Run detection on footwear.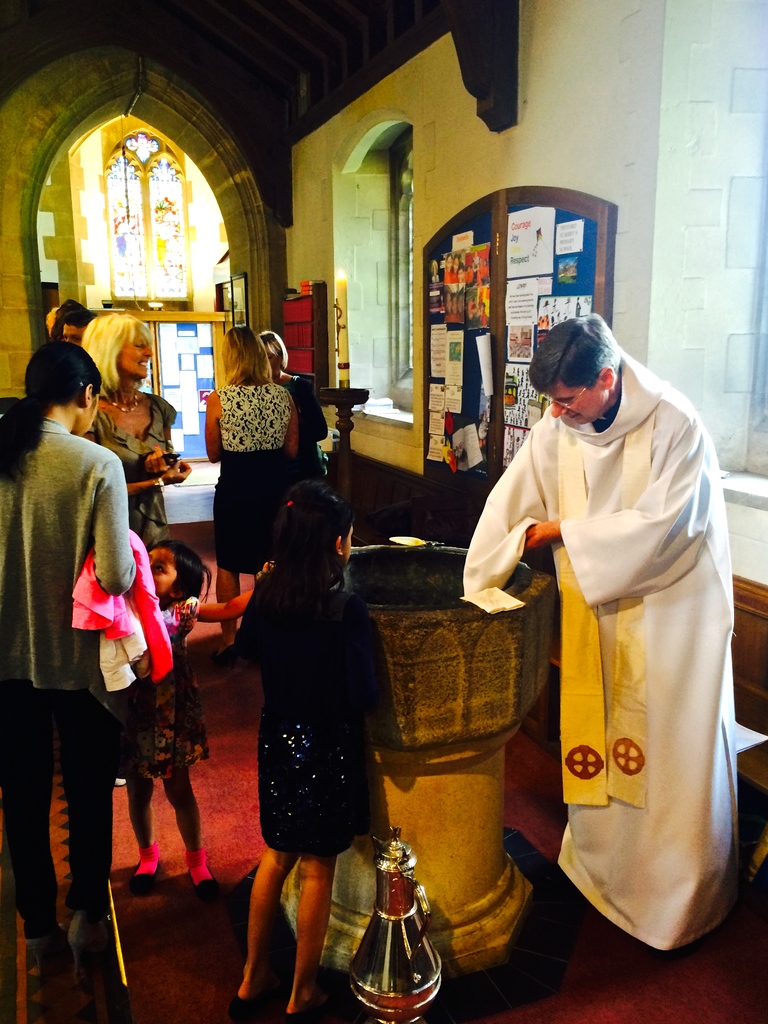
Result: 184:861:218:896.
